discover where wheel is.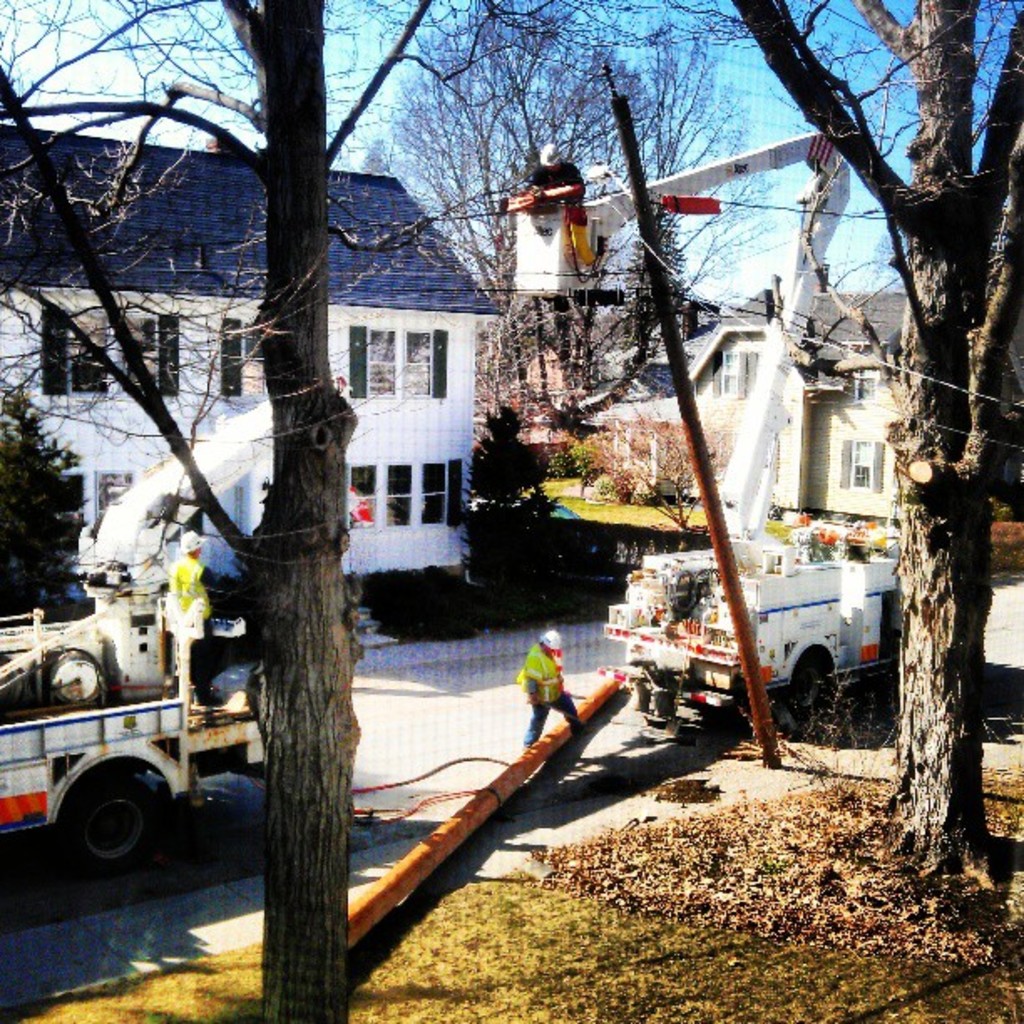
Discovered at 37 773 164 878.
